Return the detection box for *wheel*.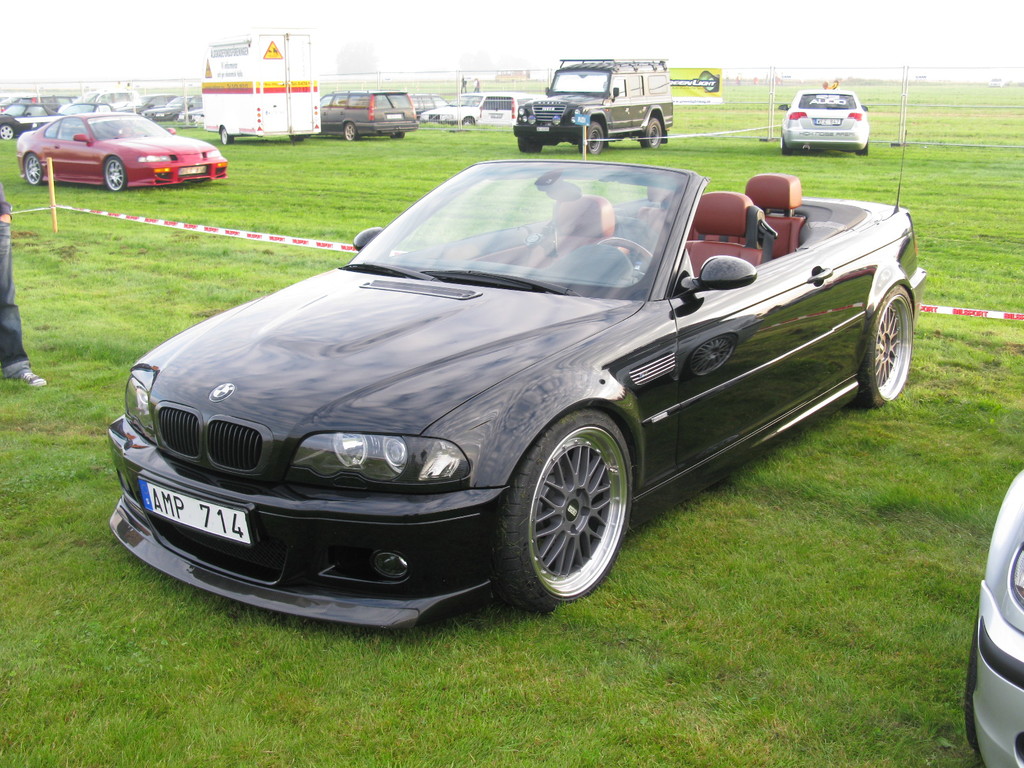
detection(858, 278, 913, 410).
